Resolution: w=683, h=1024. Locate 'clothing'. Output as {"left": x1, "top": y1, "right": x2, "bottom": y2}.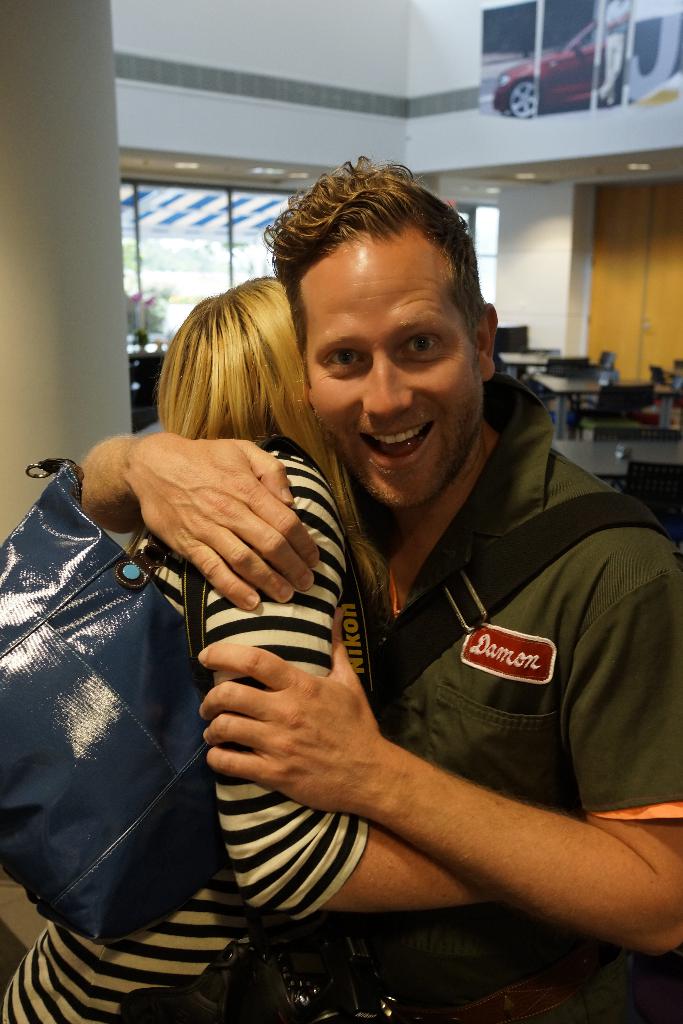
{"left": 343, "top": 415, "right": 662, "bottom": 908}.
